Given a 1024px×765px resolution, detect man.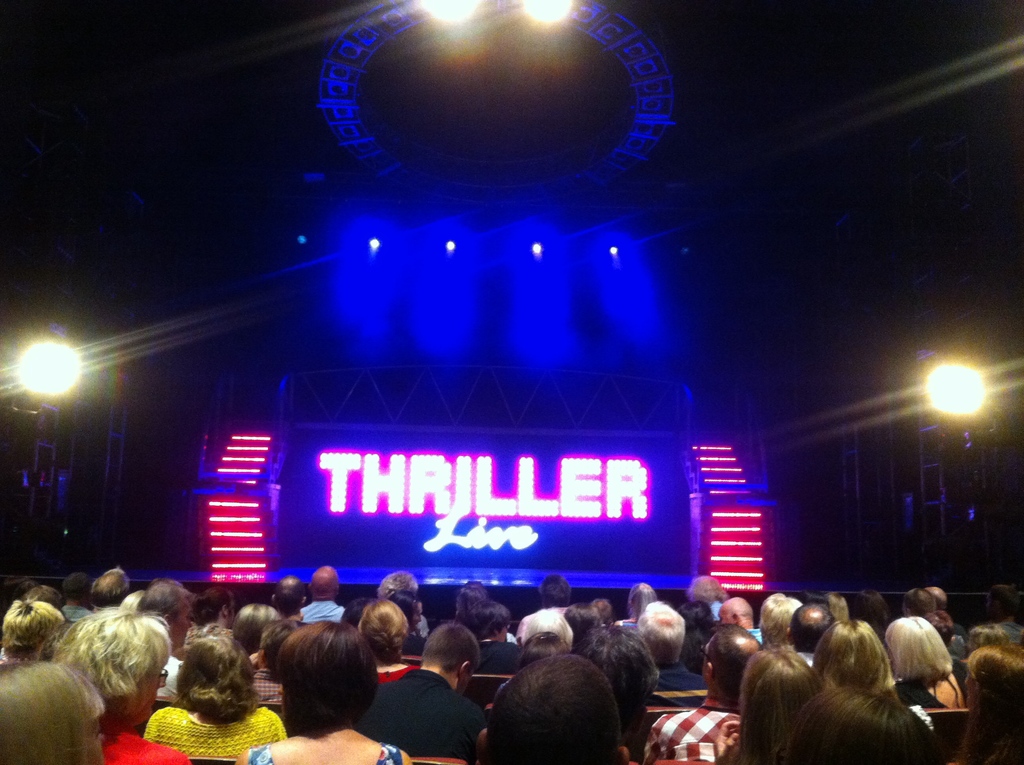
detection(362, 631, 504, 763).
